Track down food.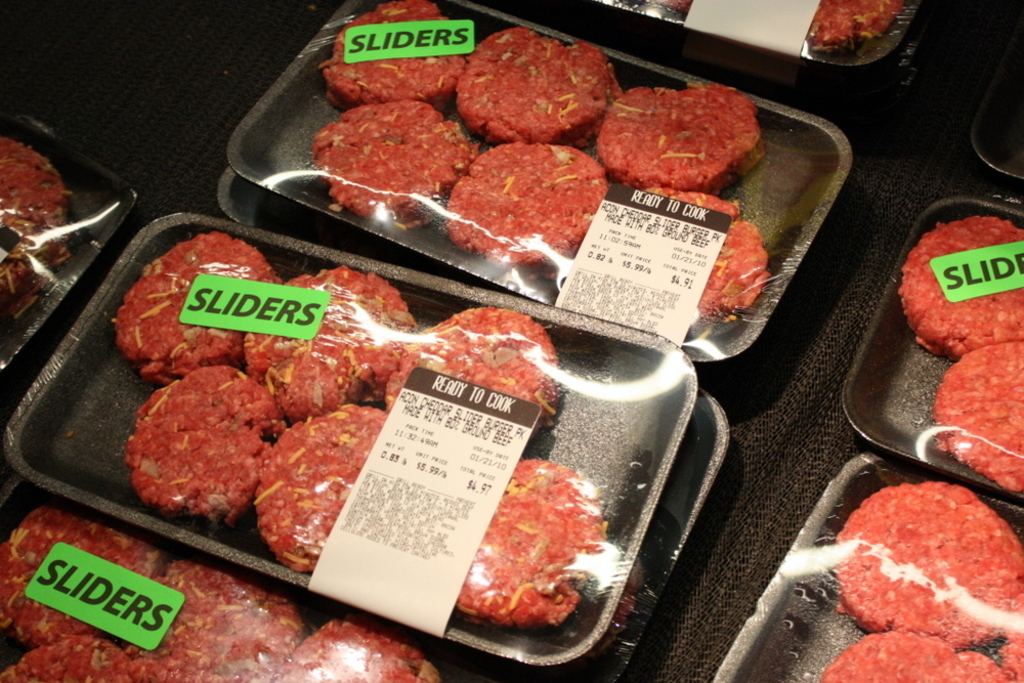
Tracked to (left=932, top=341, right=1023, bottom=493).
